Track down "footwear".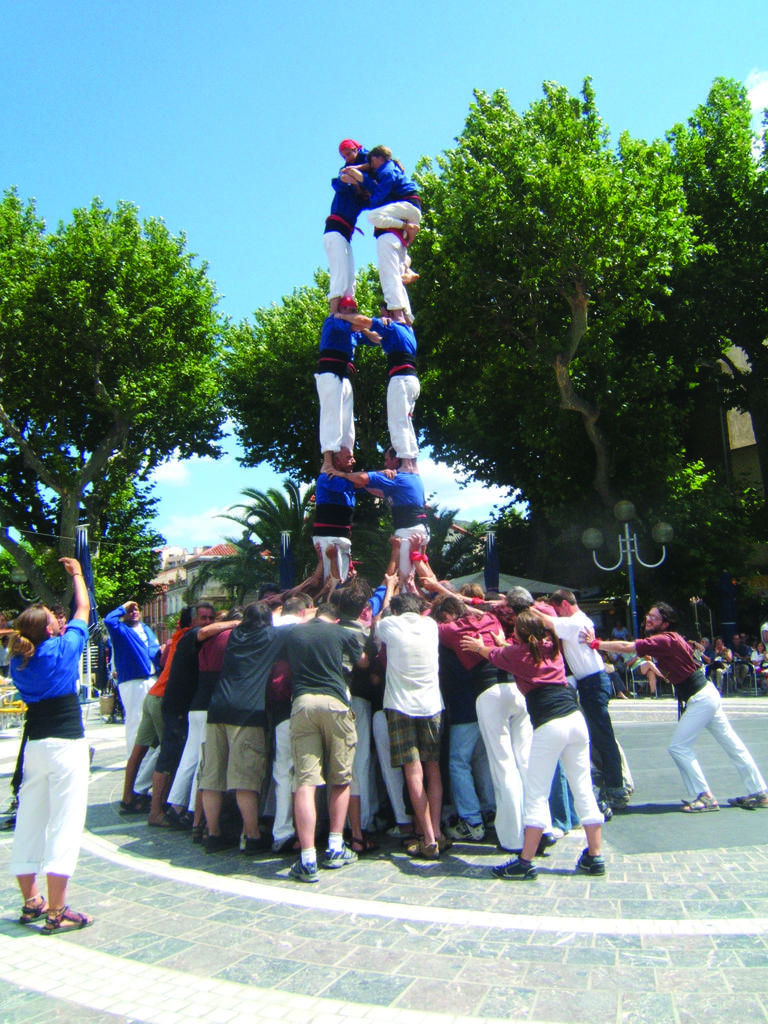
Tracked to locate(151, 810, 171, 830).
